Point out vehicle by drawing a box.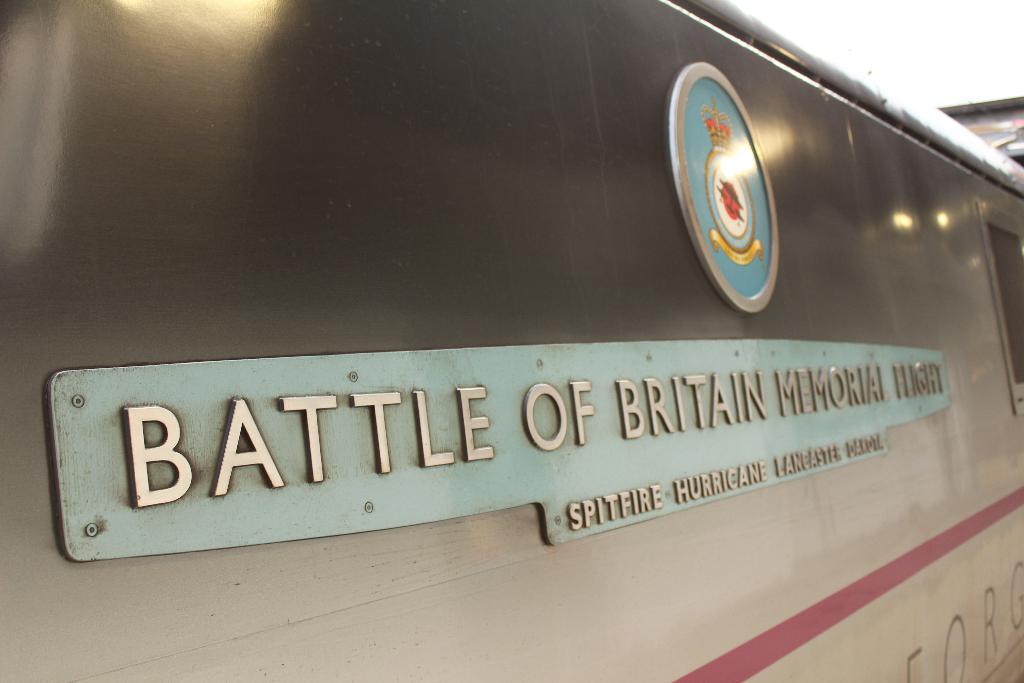
(0,0,1023,681).
